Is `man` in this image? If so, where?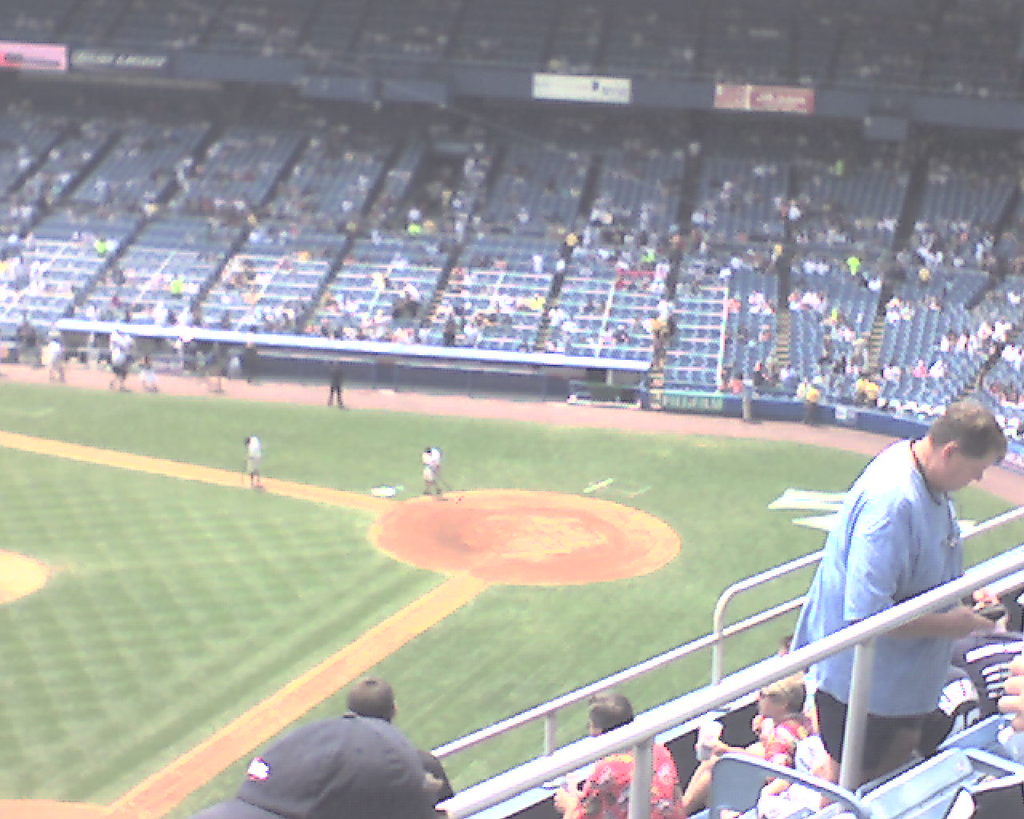
Yes, at <bbox>349, 672, 450, 804</bbox>.
